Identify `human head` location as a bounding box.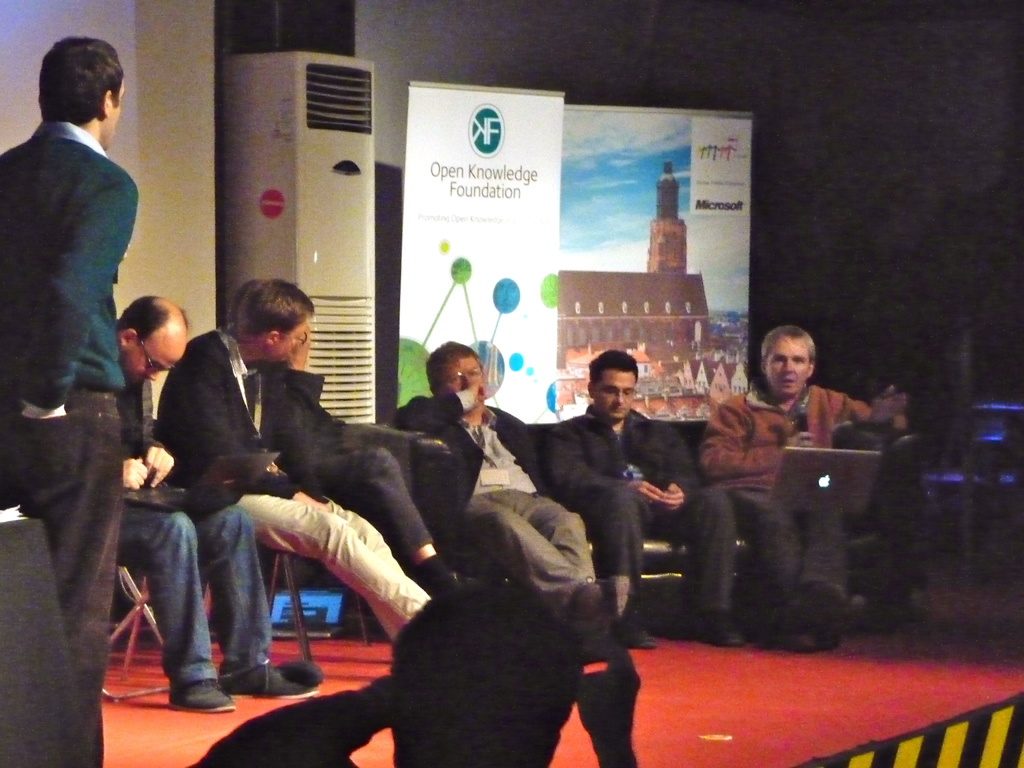
crop(426, 342, 486, 409).
